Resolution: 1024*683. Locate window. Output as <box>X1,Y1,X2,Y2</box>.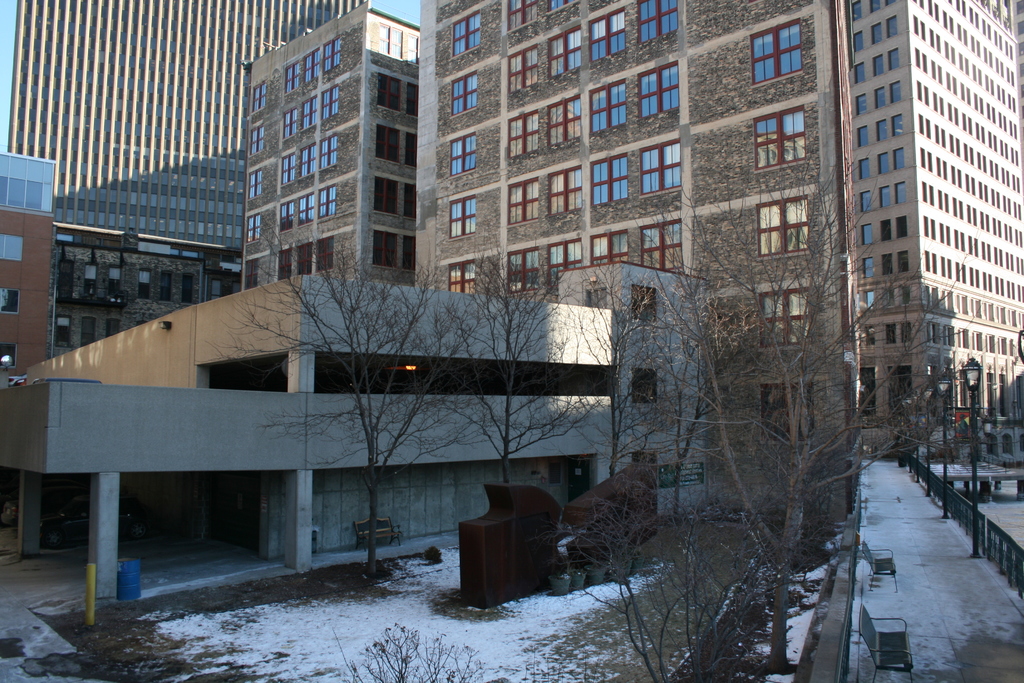
<box>328,39,345,70</box>.
